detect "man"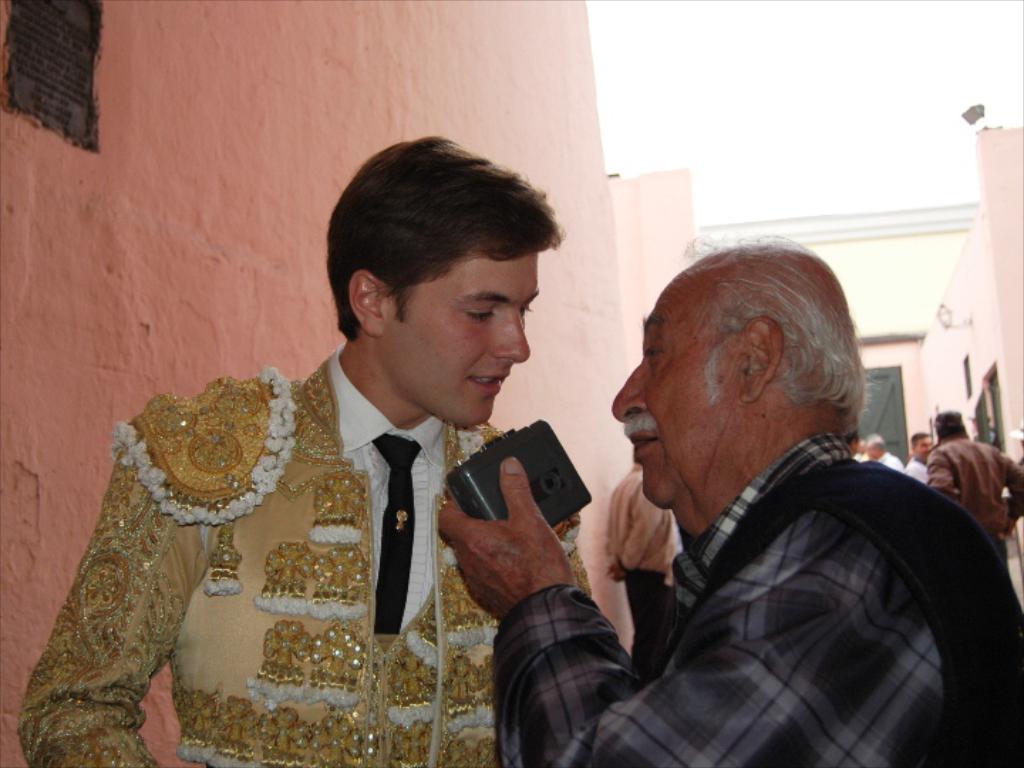
863/435/902/469
